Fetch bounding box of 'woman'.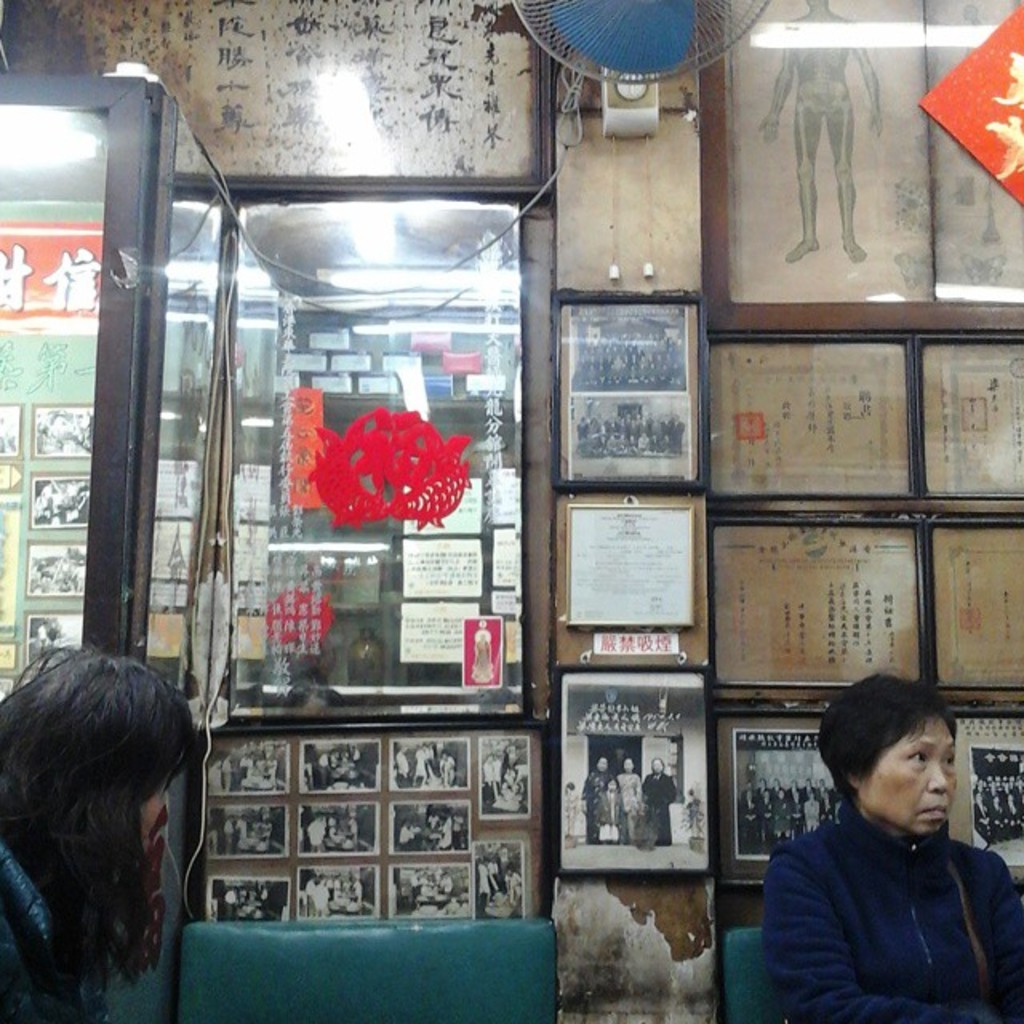
Bbox: crop(643, 758, 680, 843).
